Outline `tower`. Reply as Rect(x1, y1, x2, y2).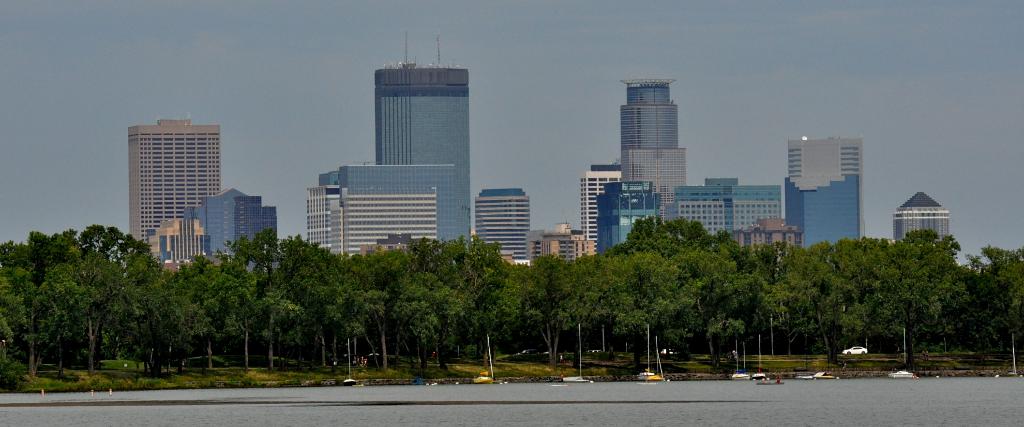
Rect(888, 190, 943, 240).
